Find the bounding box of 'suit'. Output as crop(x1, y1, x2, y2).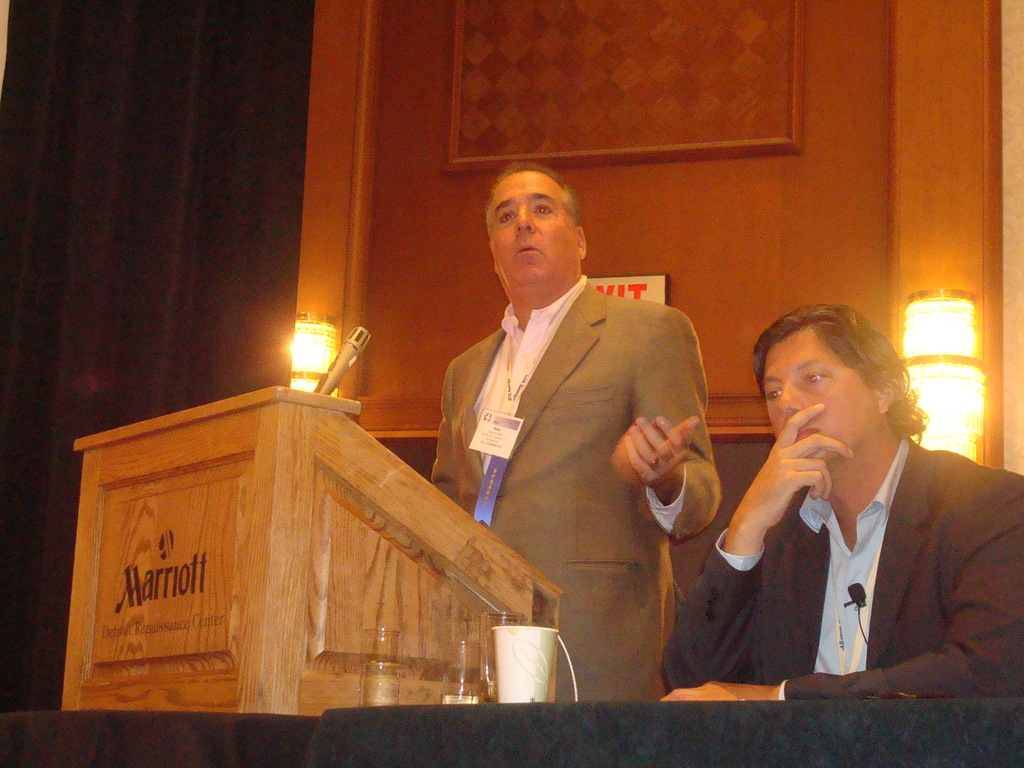
crop(655, 428, 1023, 702).
